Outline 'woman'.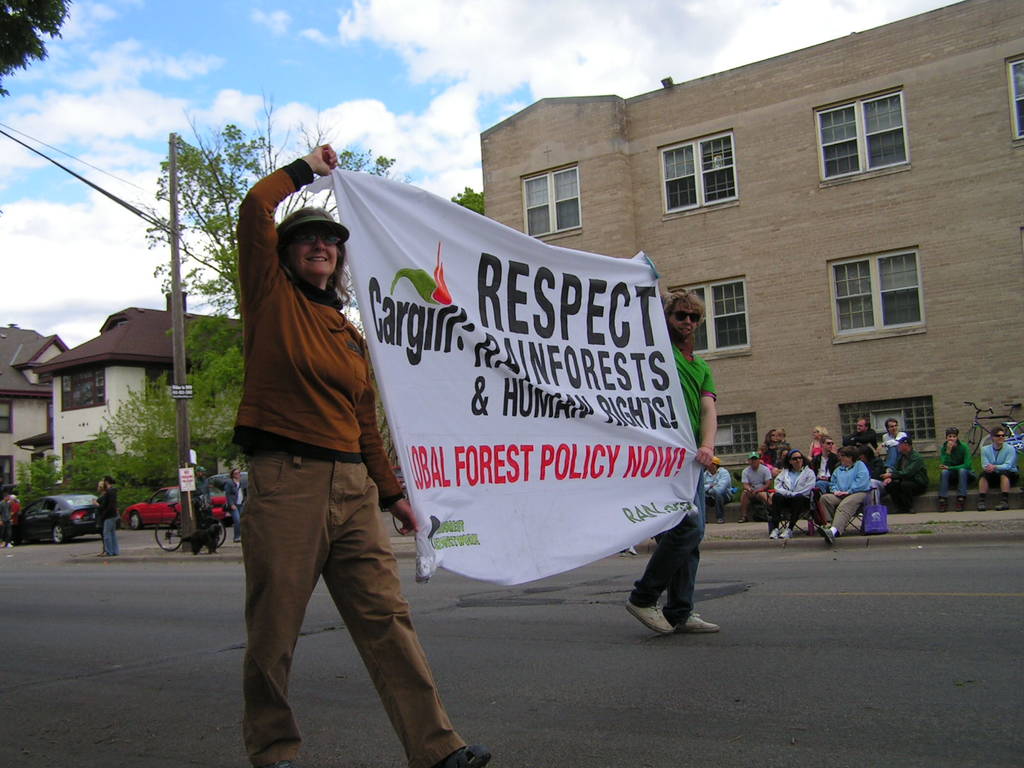
Outline: x1=764 y1=451 x2=817 y2=538.
